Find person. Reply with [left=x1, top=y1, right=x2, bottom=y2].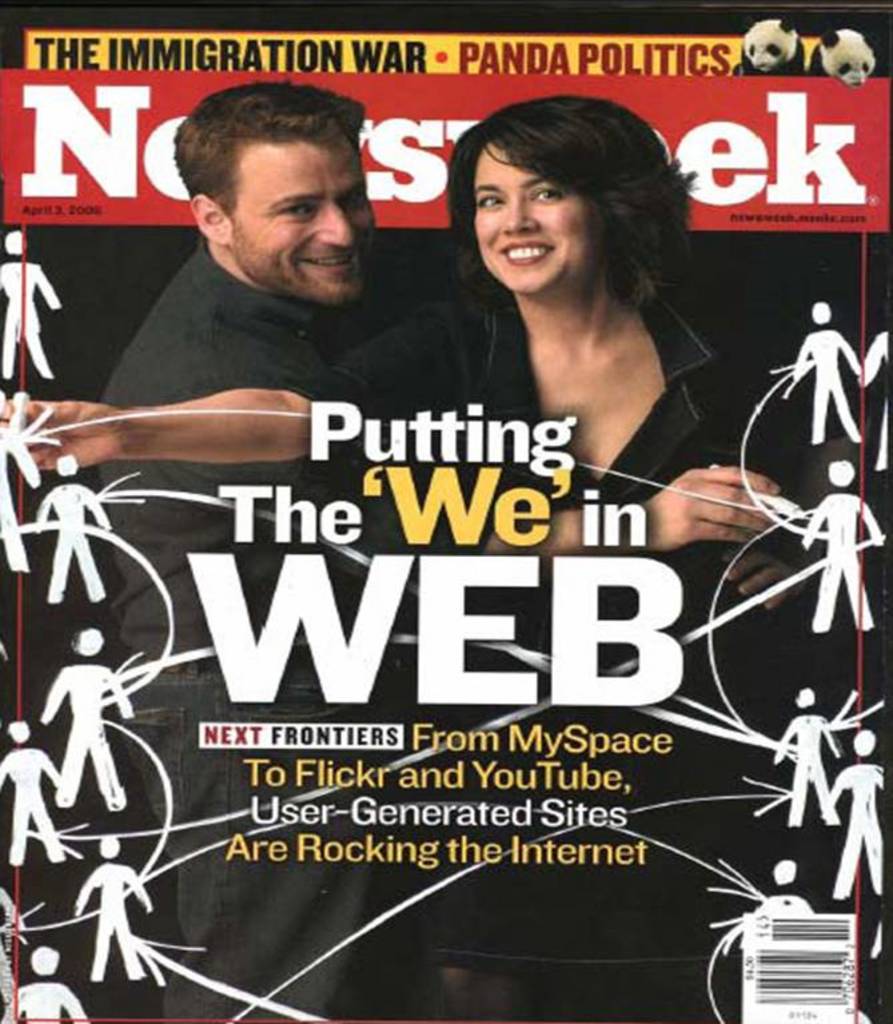
[left=85, top=75, right=816, bottom=1023].
